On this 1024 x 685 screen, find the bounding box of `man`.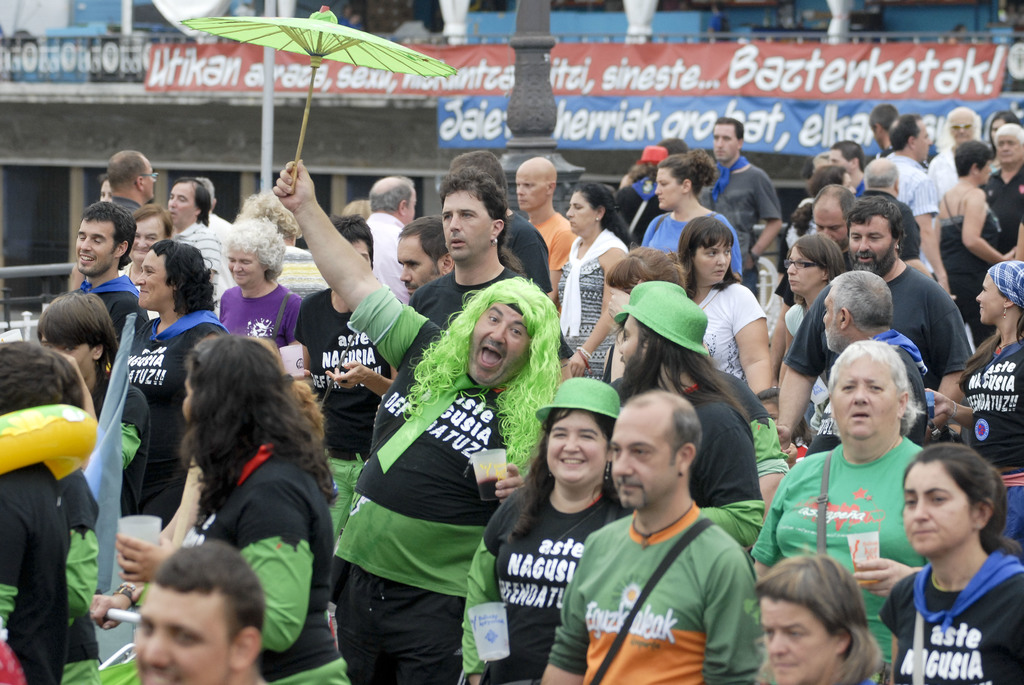
Bounding box: (x1=292, y1=210, x2=399, y2=556).
